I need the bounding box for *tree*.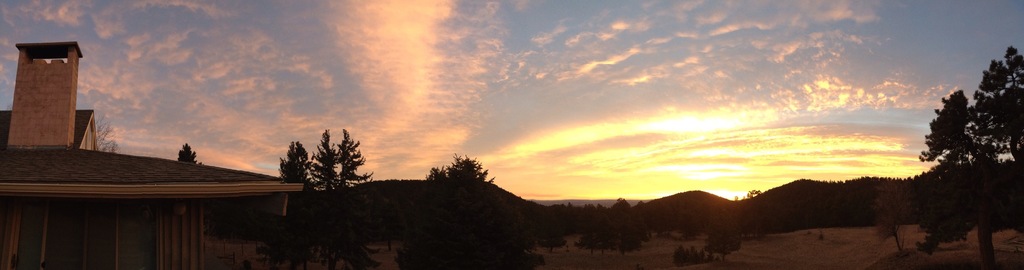
Here it is: 420,149,493,183.
